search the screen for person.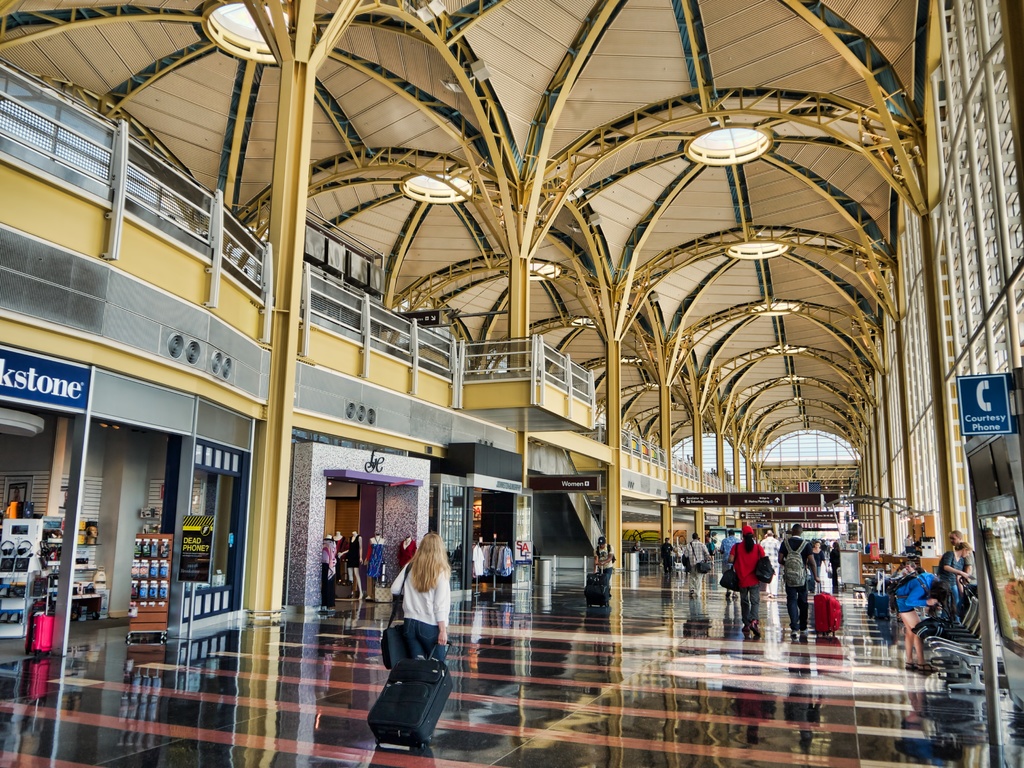
Found at 938, 541, 976, 626.
